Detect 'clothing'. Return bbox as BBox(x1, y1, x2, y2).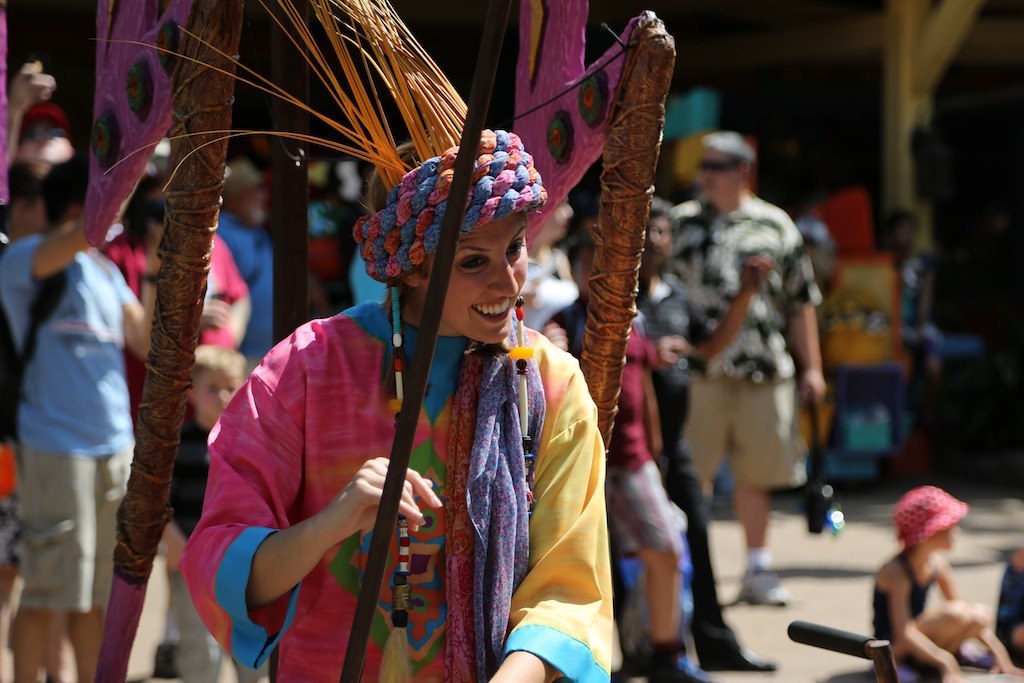
BBox(186, 247, 624, 673).
